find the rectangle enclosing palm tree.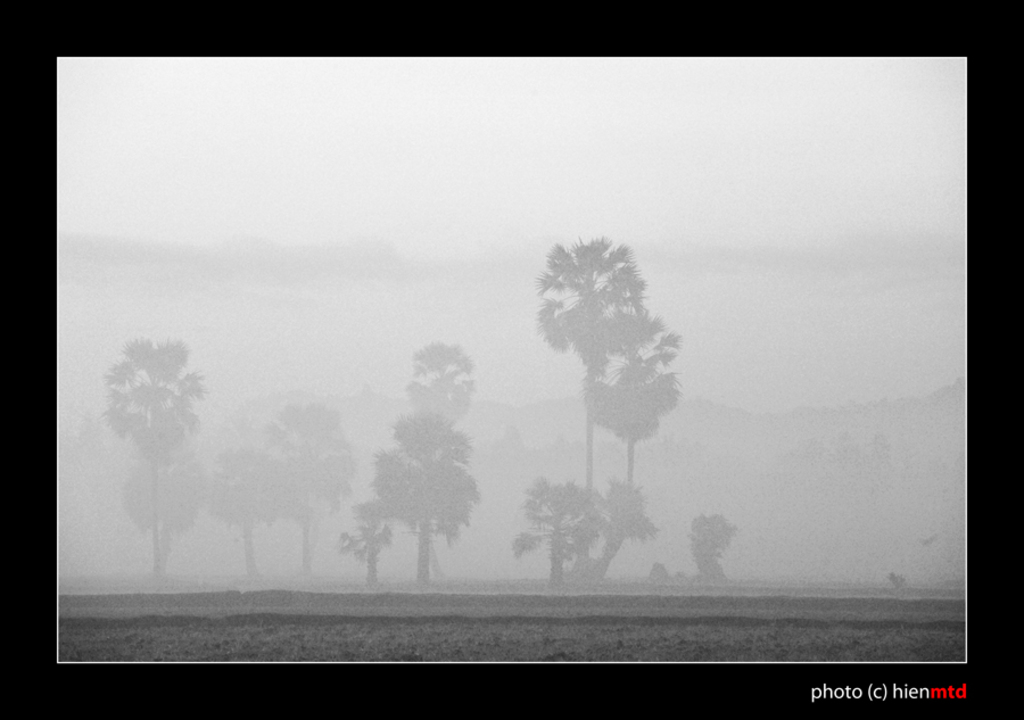
(left=602, top=332, right=668, bottom=543).
